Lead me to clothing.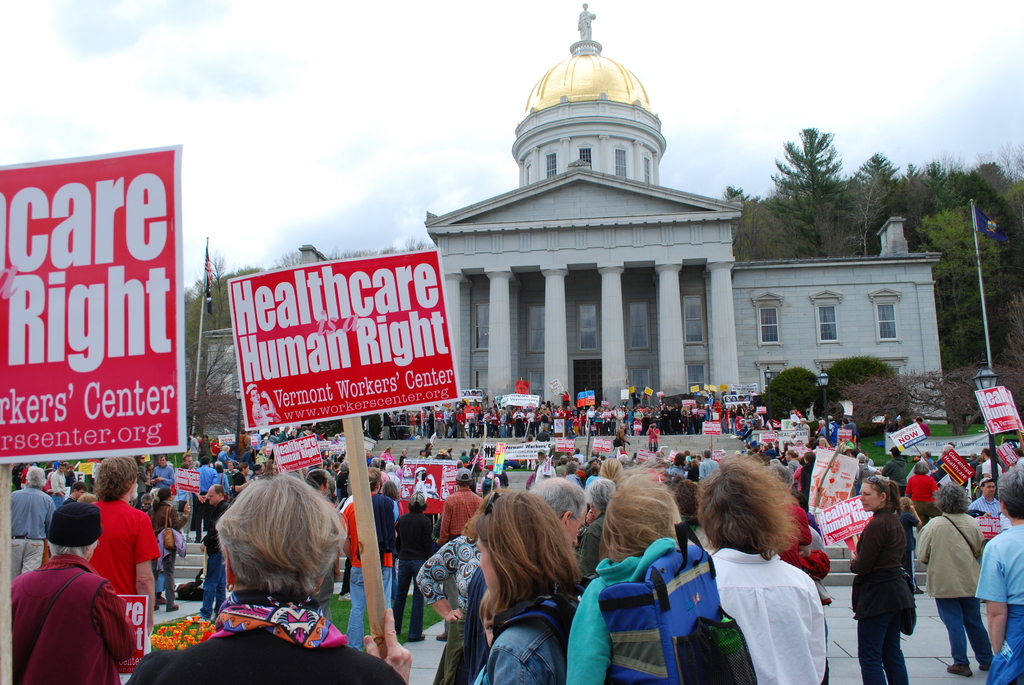
Lead to crop(898, 422, 907, 431).
